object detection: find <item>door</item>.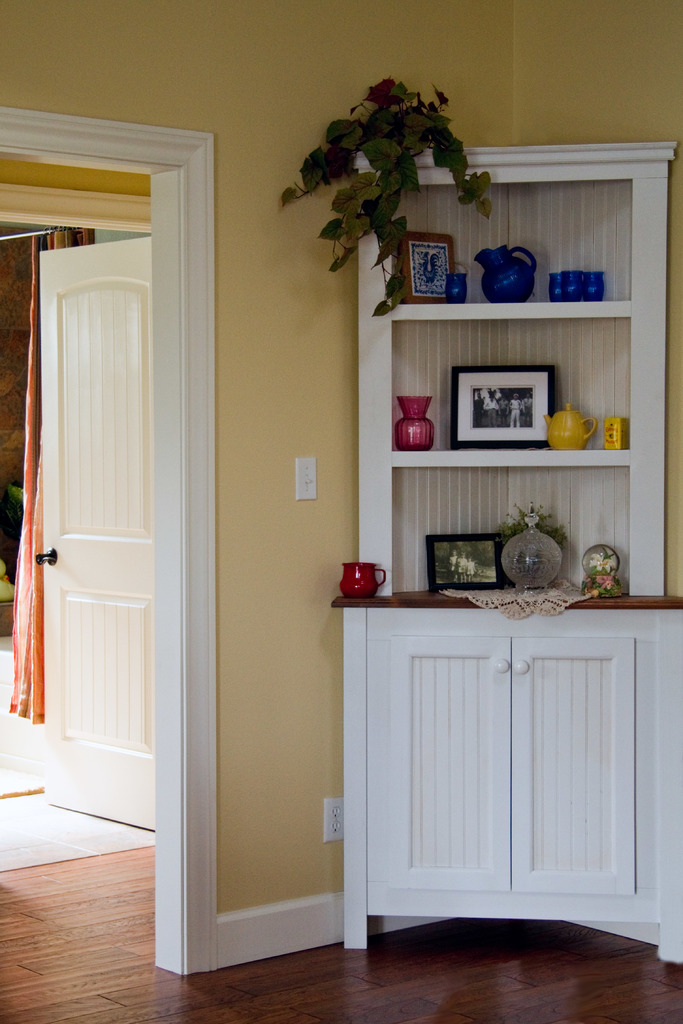
l=20, t=113, r=205, b=886.
